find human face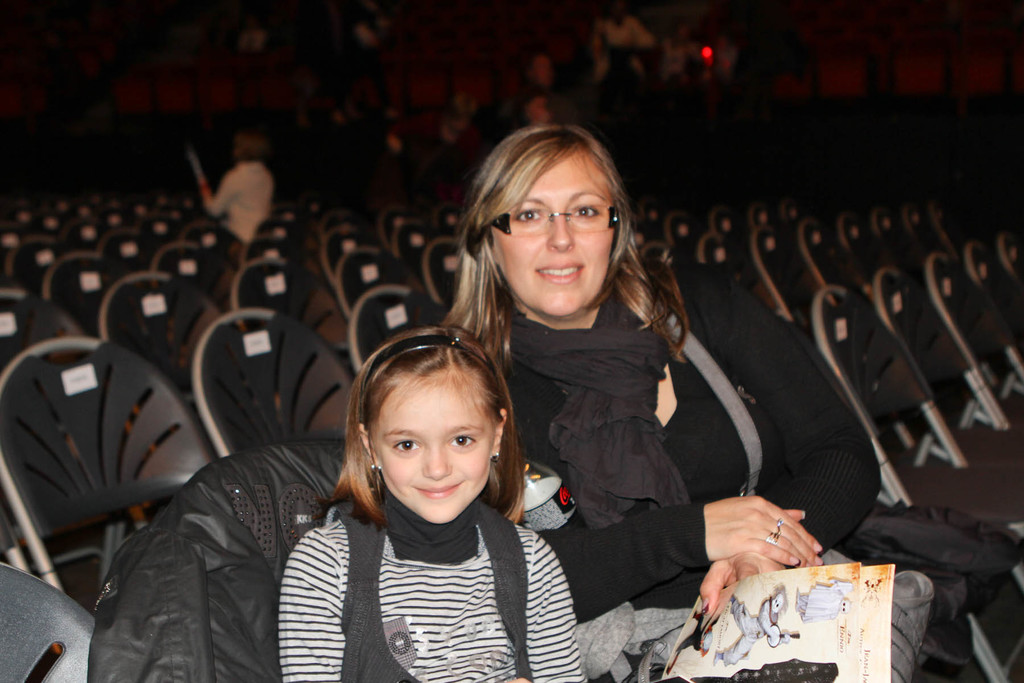
374, 397, 495, 526
